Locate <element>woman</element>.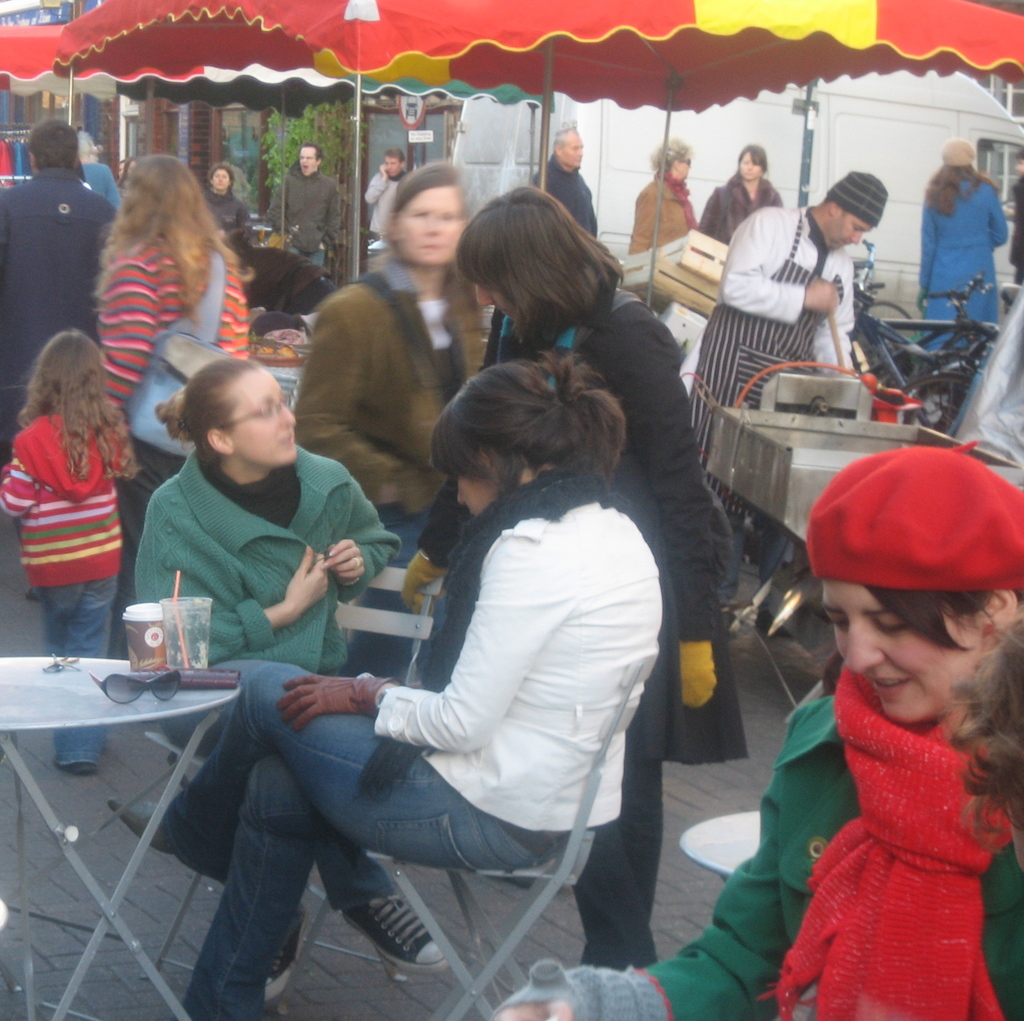
Bounding box: <region>492, 444, 1023, 1019</region>.
